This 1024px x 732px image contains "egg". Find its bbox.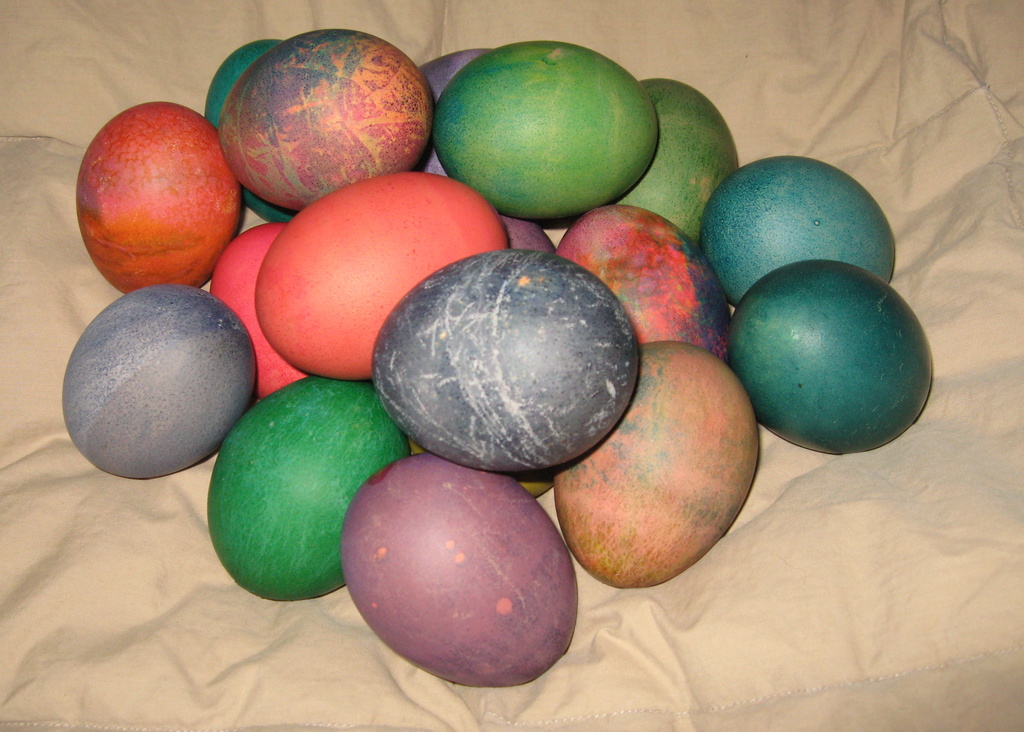
730 259 927 459.
